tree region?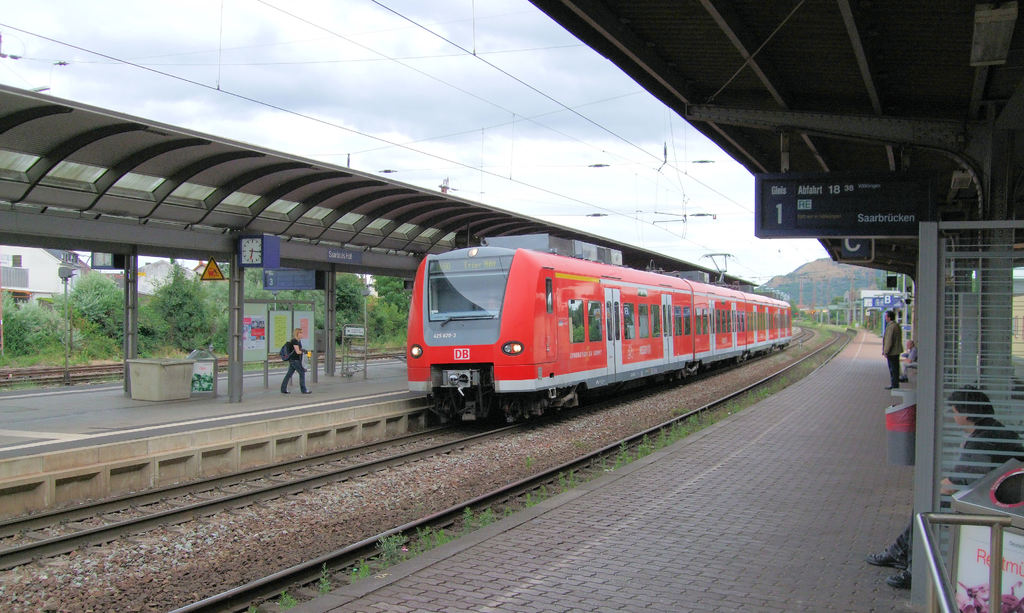
(325,268,371,351)
